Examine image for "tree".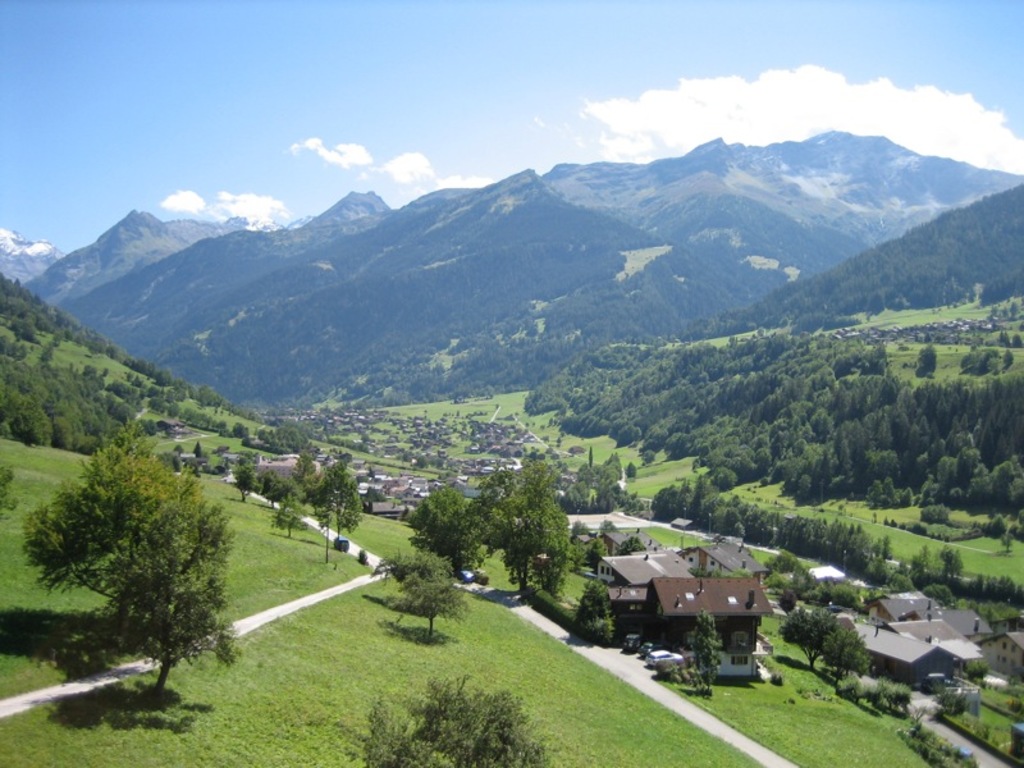
Examination result: pyautogui.locateOnScreen(577, 582, 614, 650).
